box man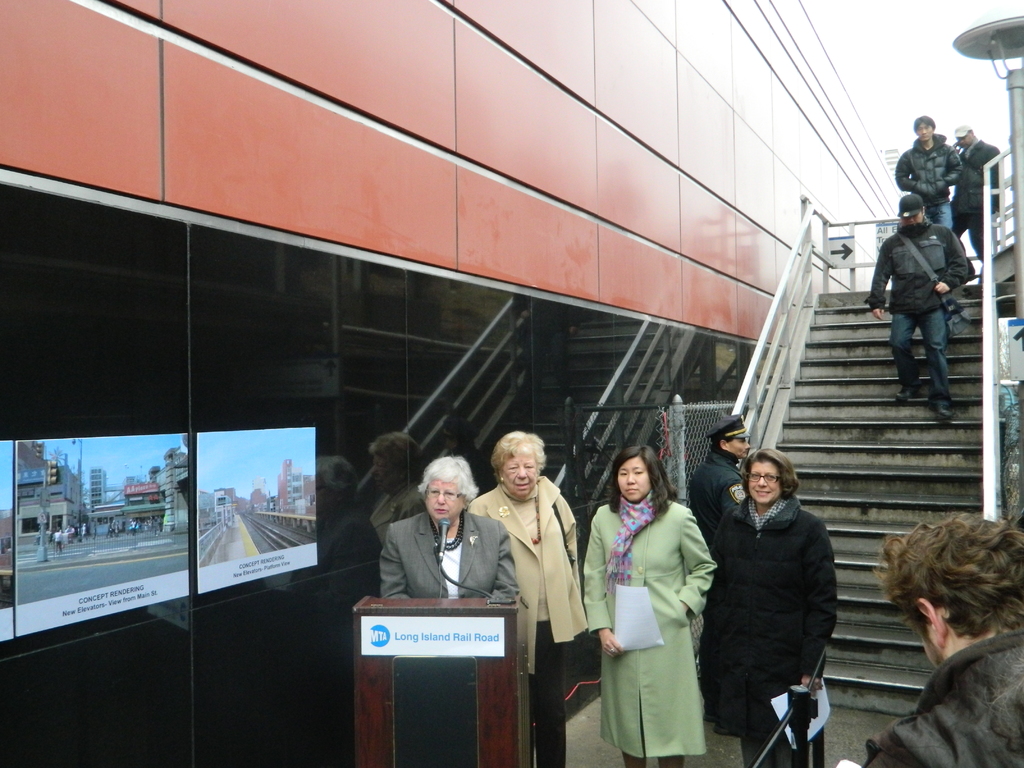
861 193 969 422
